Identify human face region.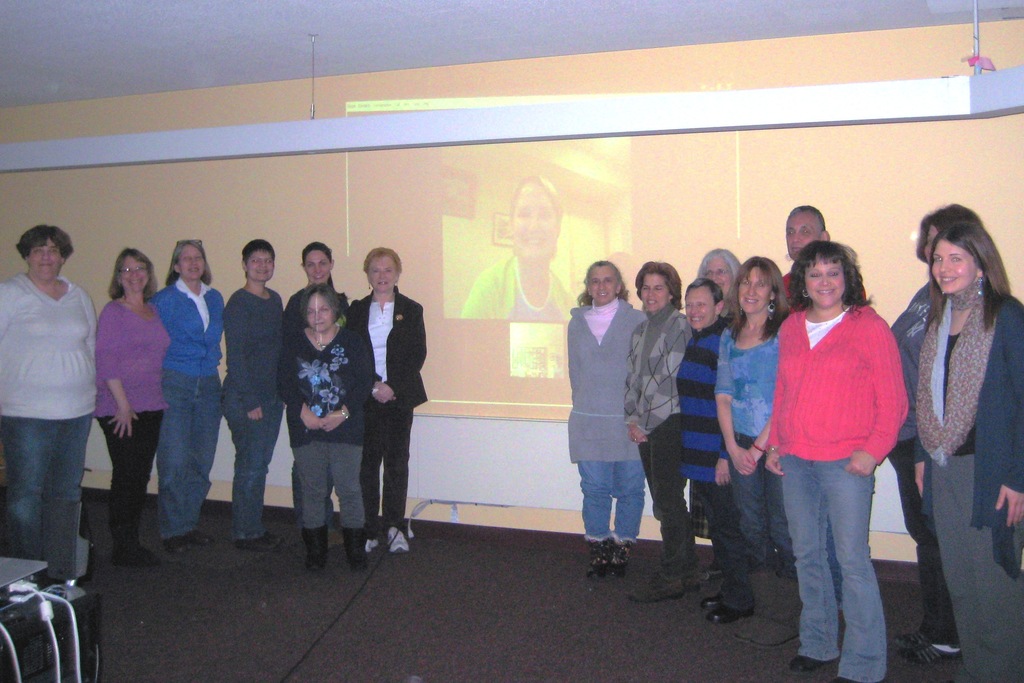
Region: 785:219:818:259.
